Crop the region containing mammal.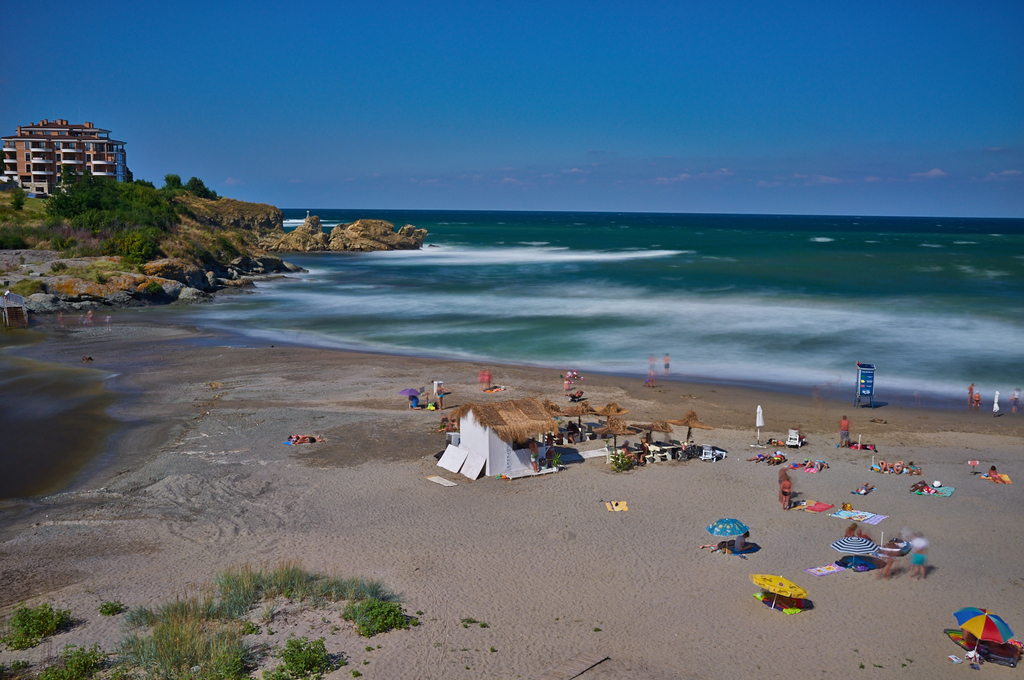
Crop region: 440/417/458/431.
